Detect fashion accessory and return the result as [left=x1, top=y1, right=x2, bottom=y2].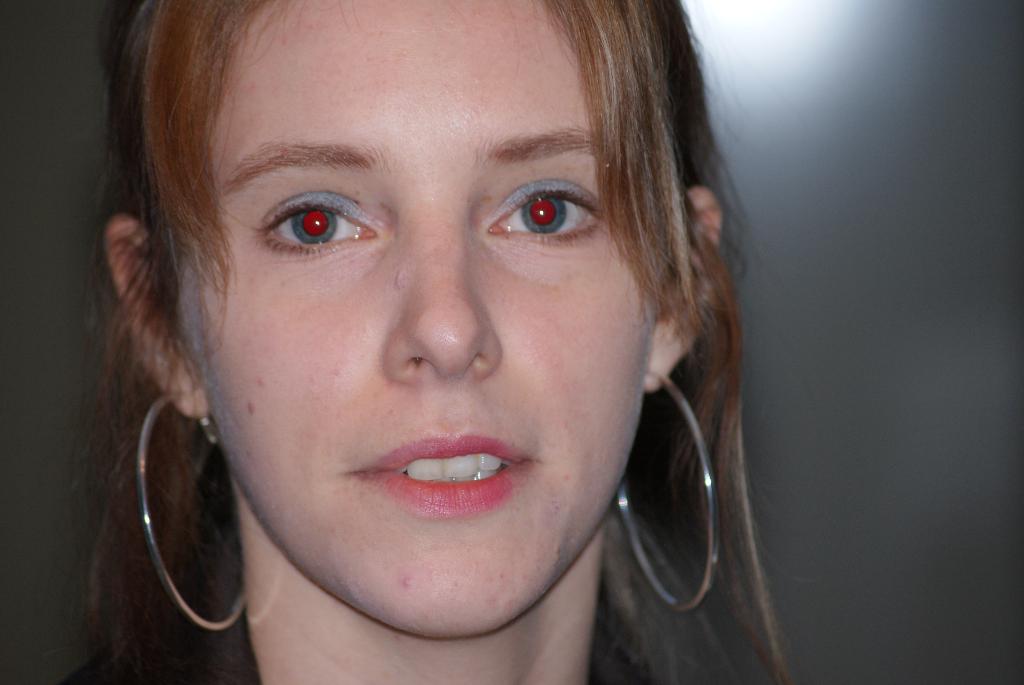
[left=609, top=366, right=724, bottom=613].
